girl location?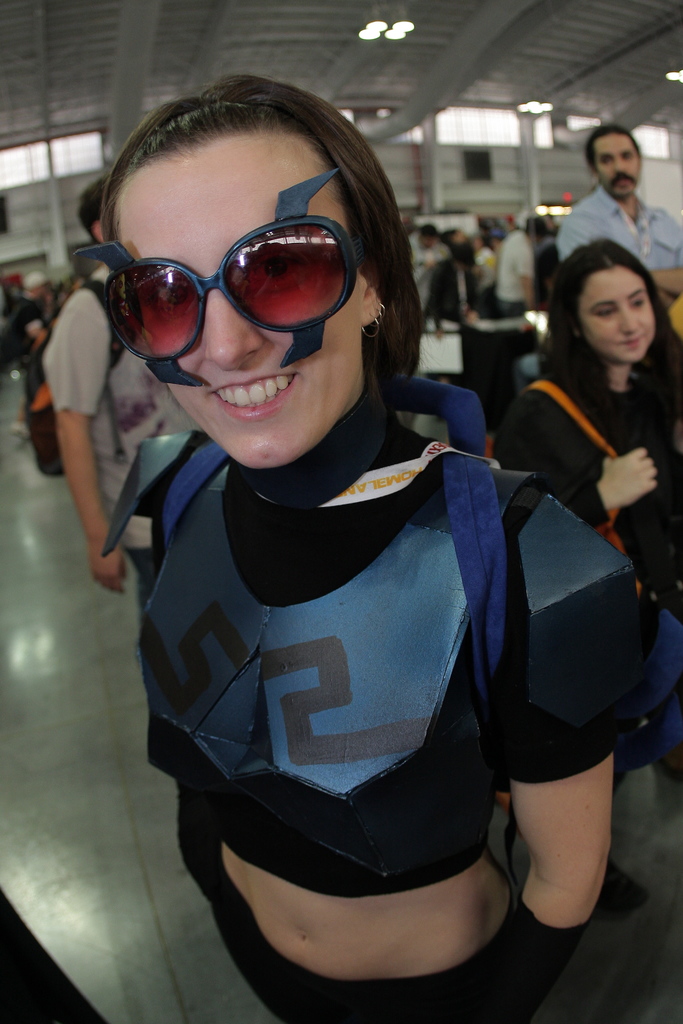
481/239/677/612
